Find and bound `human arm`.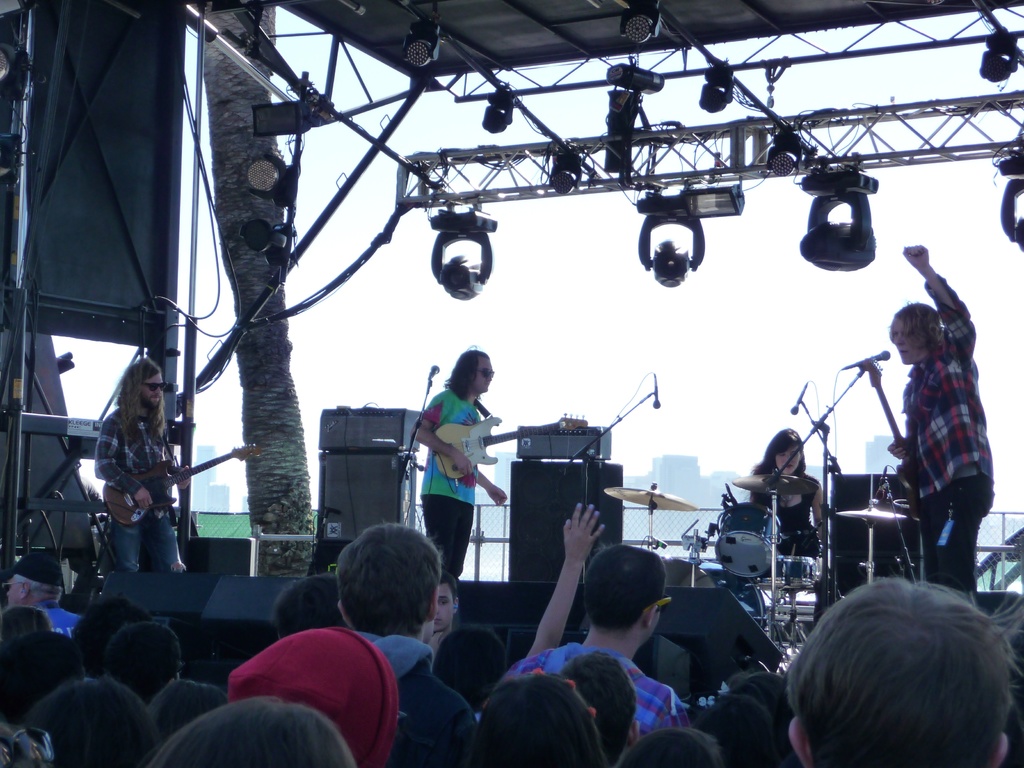
Bound: bbox=(92, 412, 150, 509).
